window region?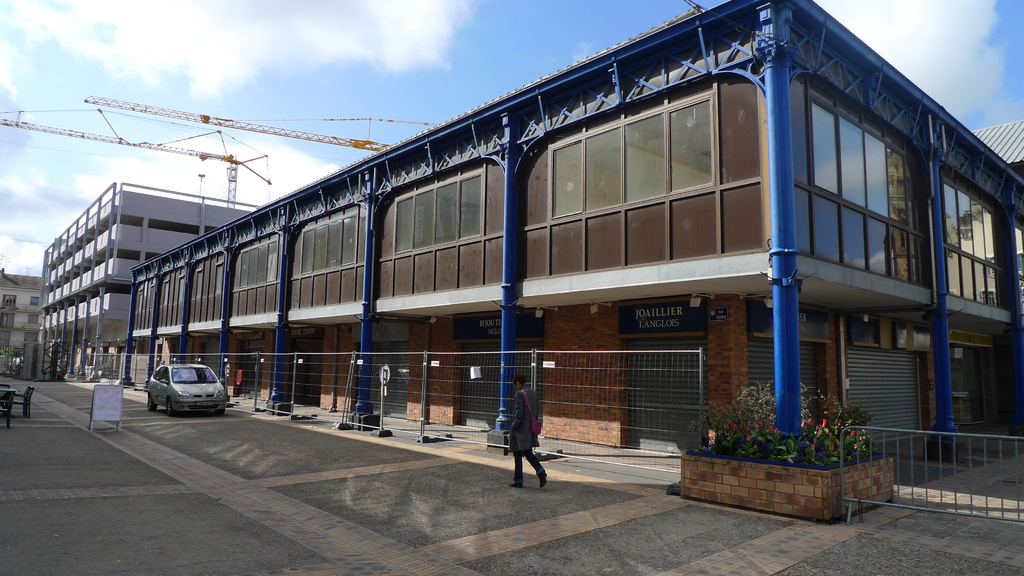
box=[162, 281, 168, 306]
